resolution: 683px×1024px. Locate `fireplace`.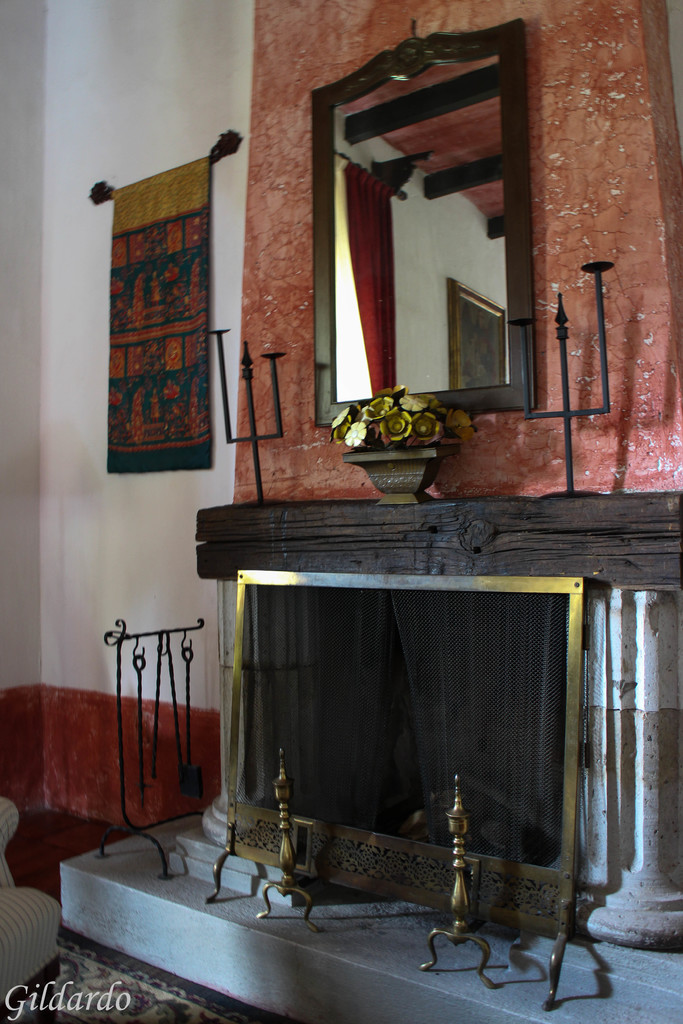
{"left": 208, "top": 572, "right": 585, "bottom": 1011}.
